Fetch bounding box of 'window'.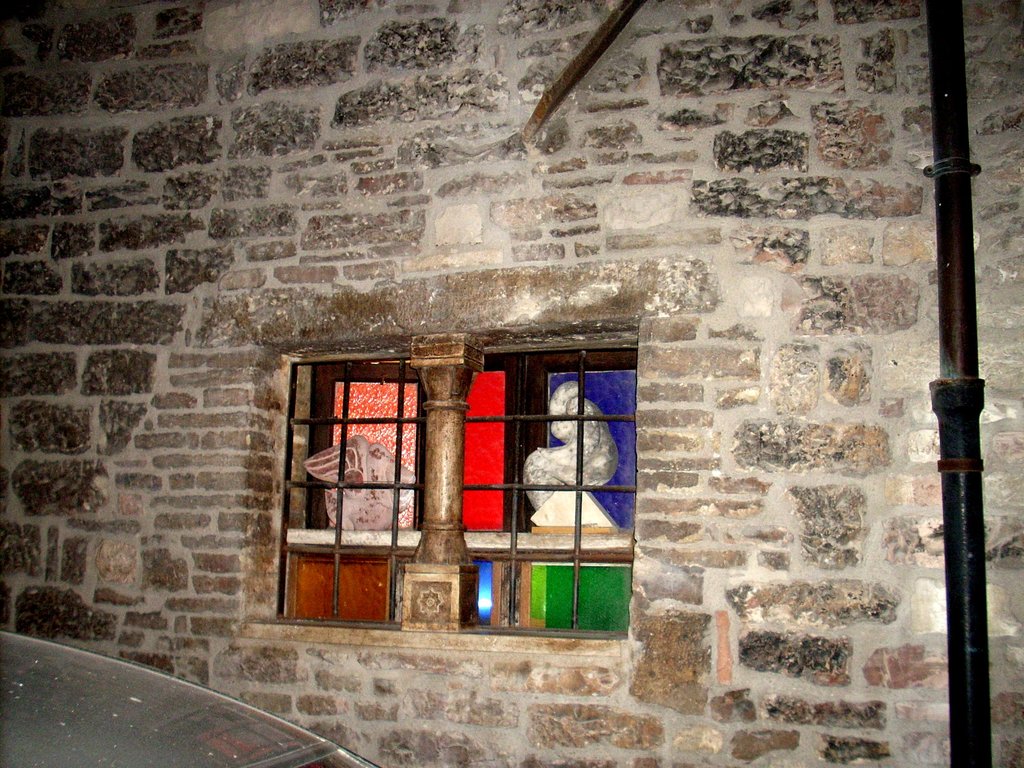
Bbox: {"x1": 271, "y1": 335, "x2": 636, "y2": 637}.
